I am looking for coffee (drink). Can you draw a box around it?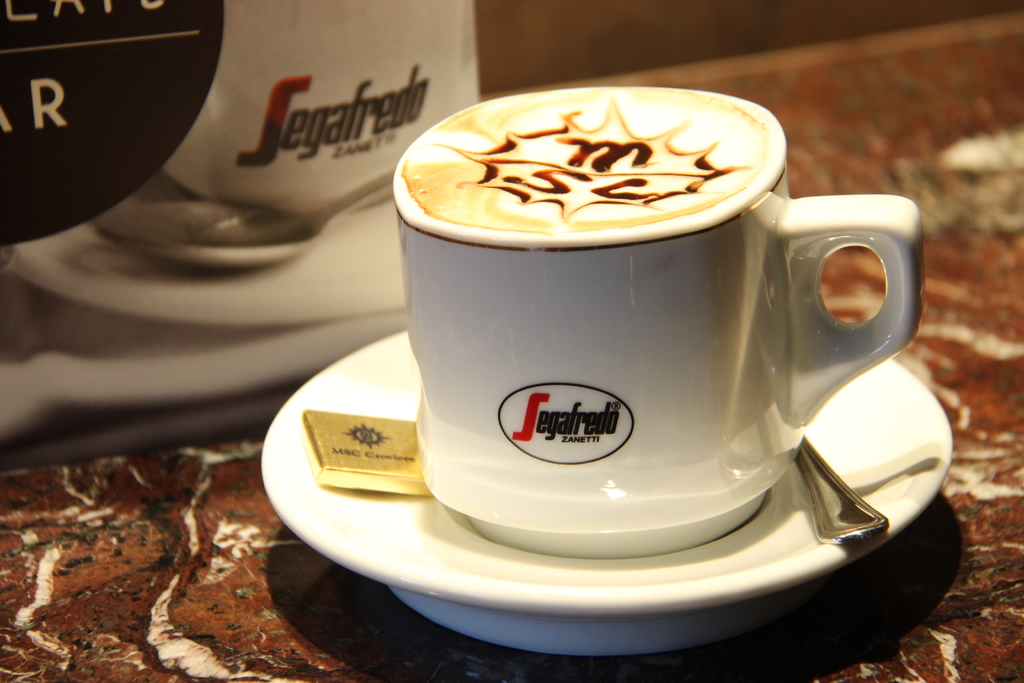
Sure, the bounding box is 393/97/928/548.
